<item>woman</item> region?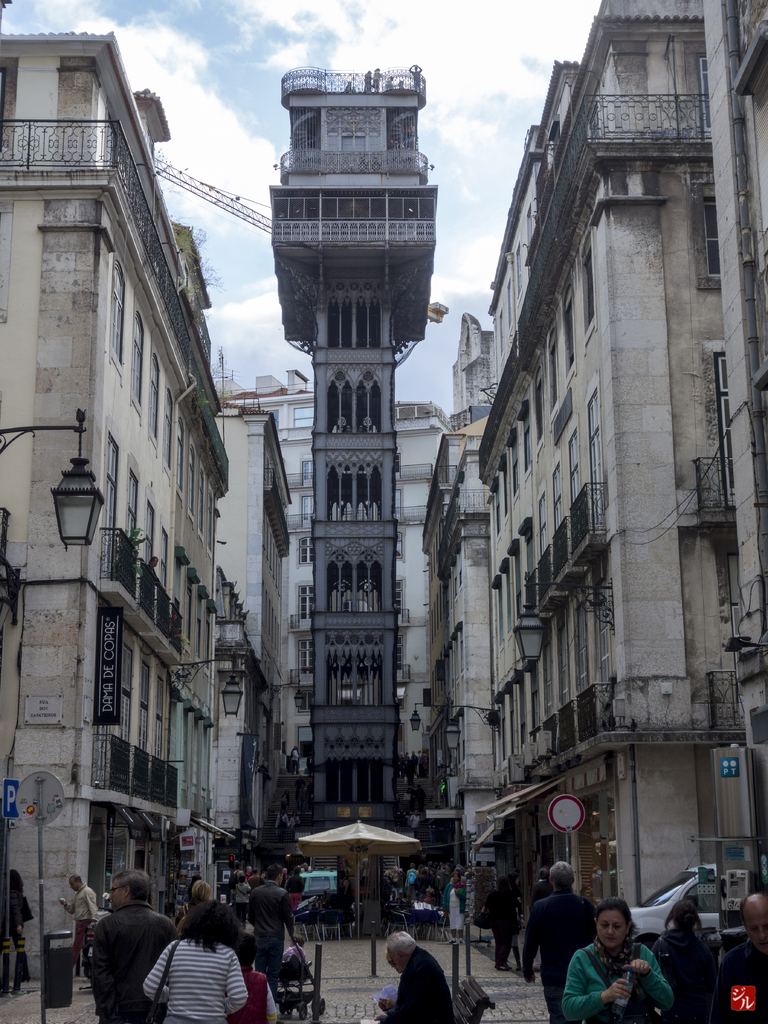
[164, 878, 213, 942]
